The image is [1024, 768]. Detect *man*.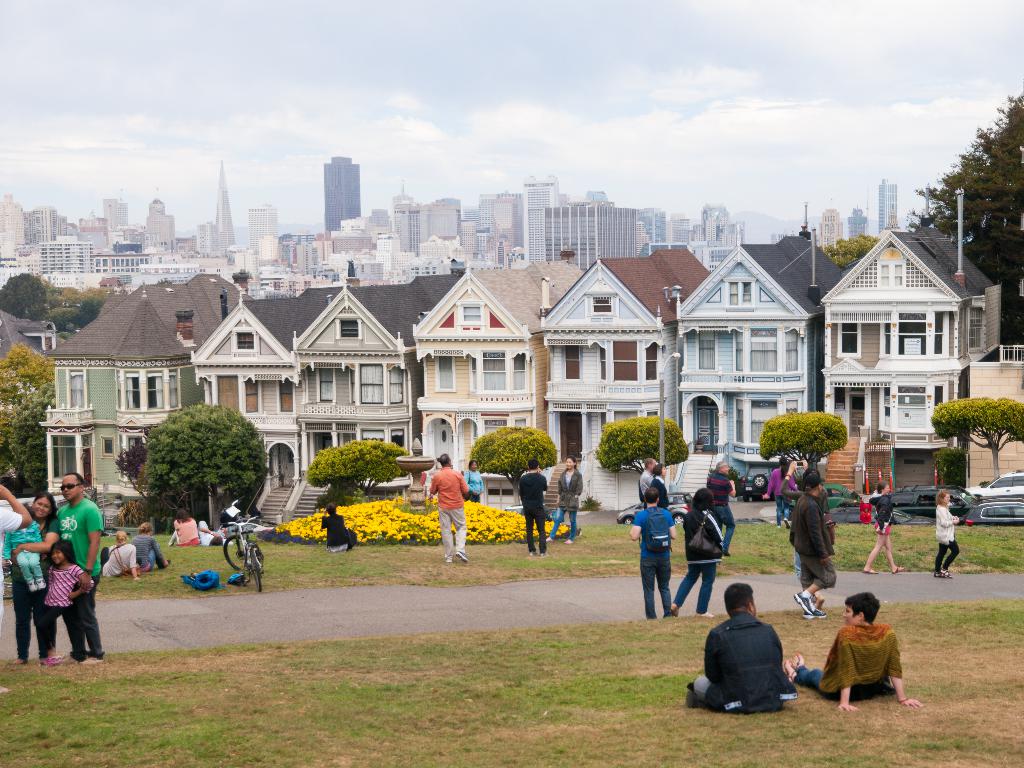
Detection: <region>706, 460, 737, 556</region>.
